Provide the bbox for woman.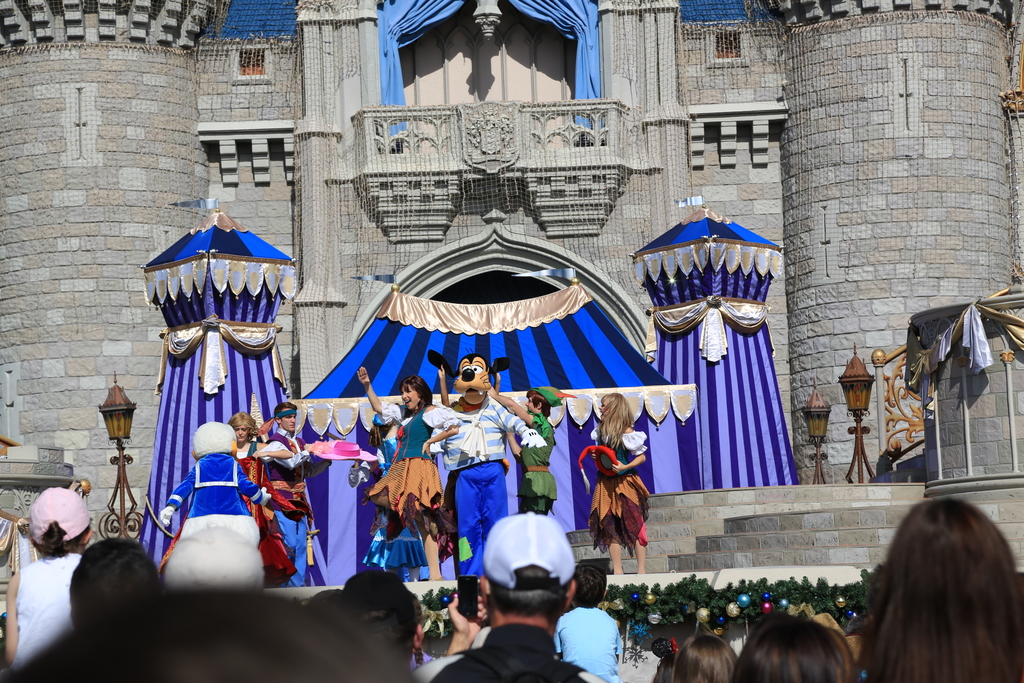
(229, 413, 291, 592).
